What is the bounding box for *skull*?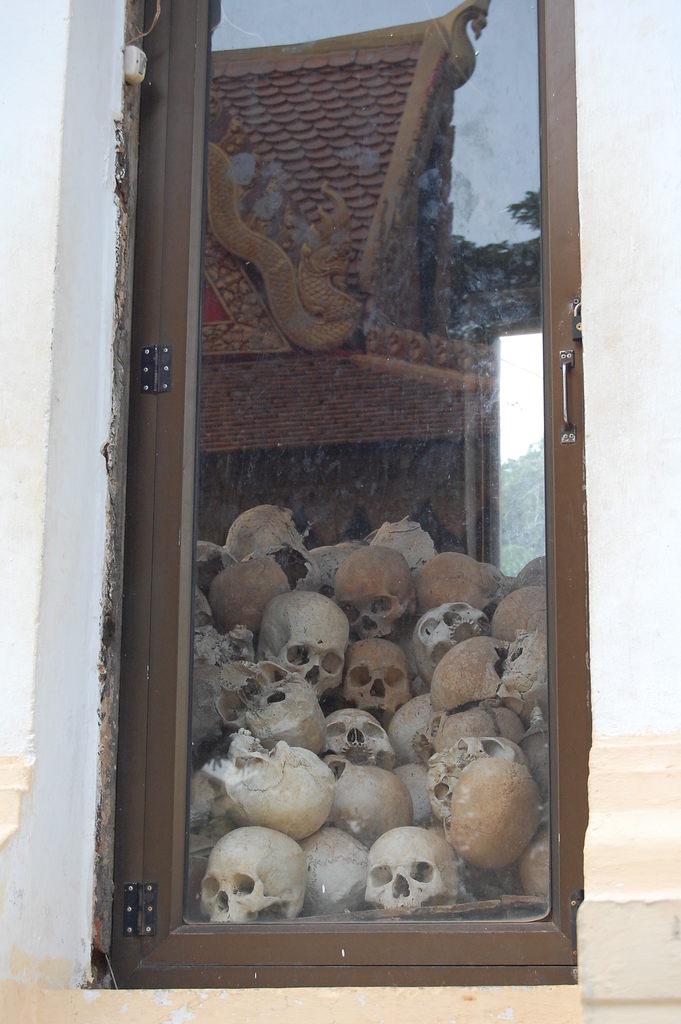
Rect(327, 640, 411, 721).
